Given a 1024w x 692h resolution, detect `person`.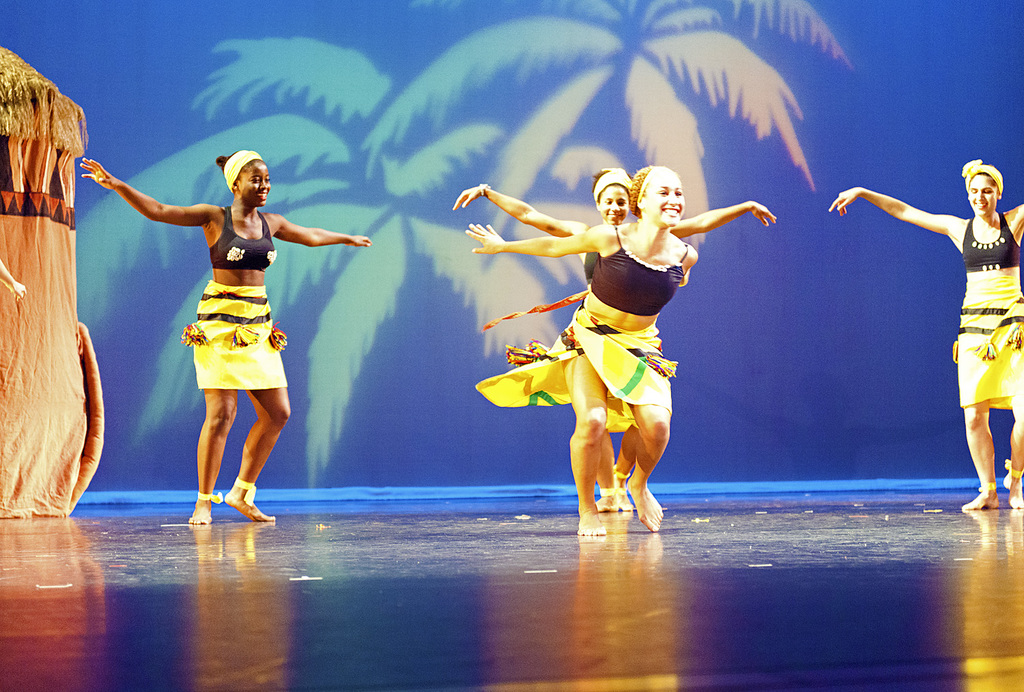
453, 166, 773, 505.
